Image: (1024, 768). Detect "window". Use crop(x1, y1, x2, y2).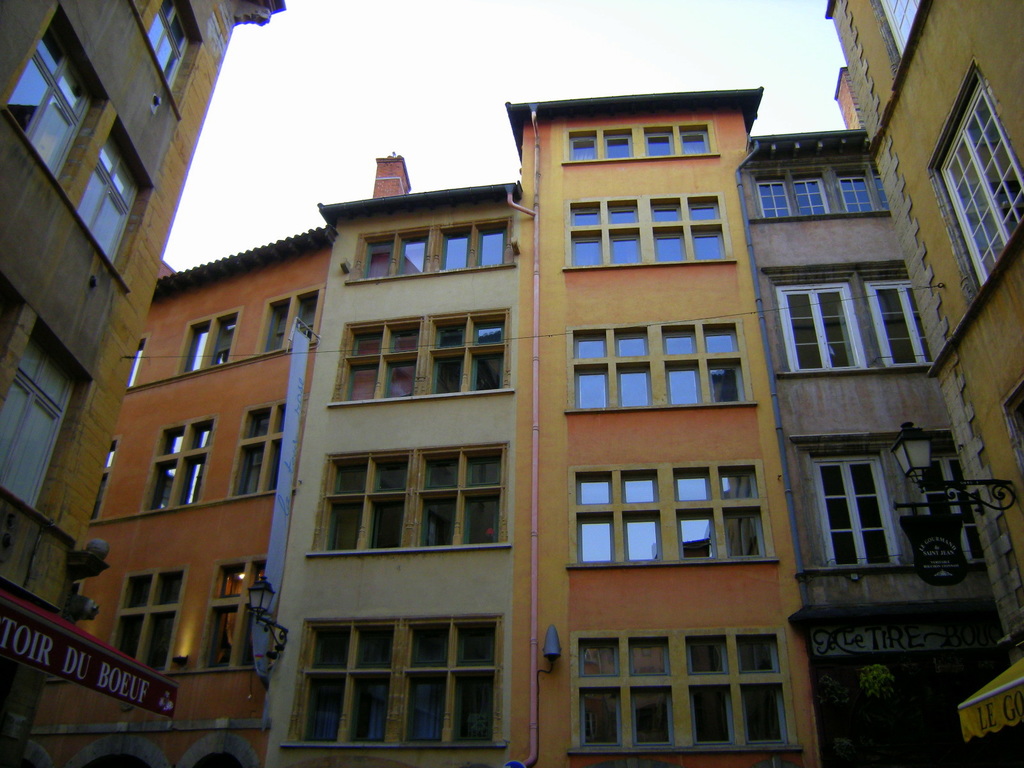
crop(329, 303, 511, 408).
